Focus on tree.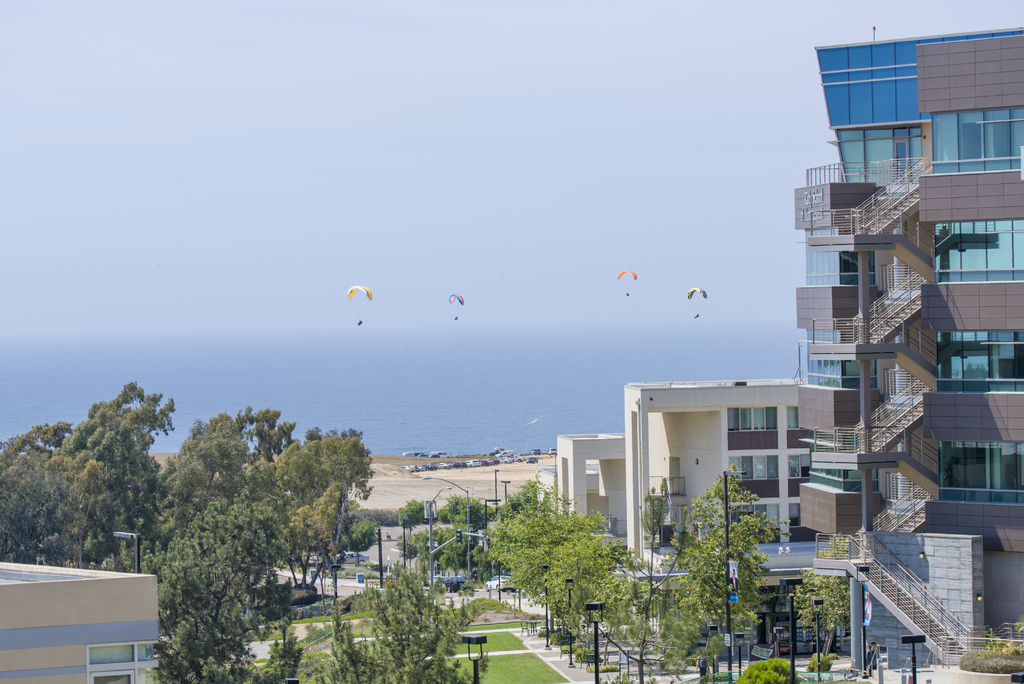
Focused at 396,498,426,532.
